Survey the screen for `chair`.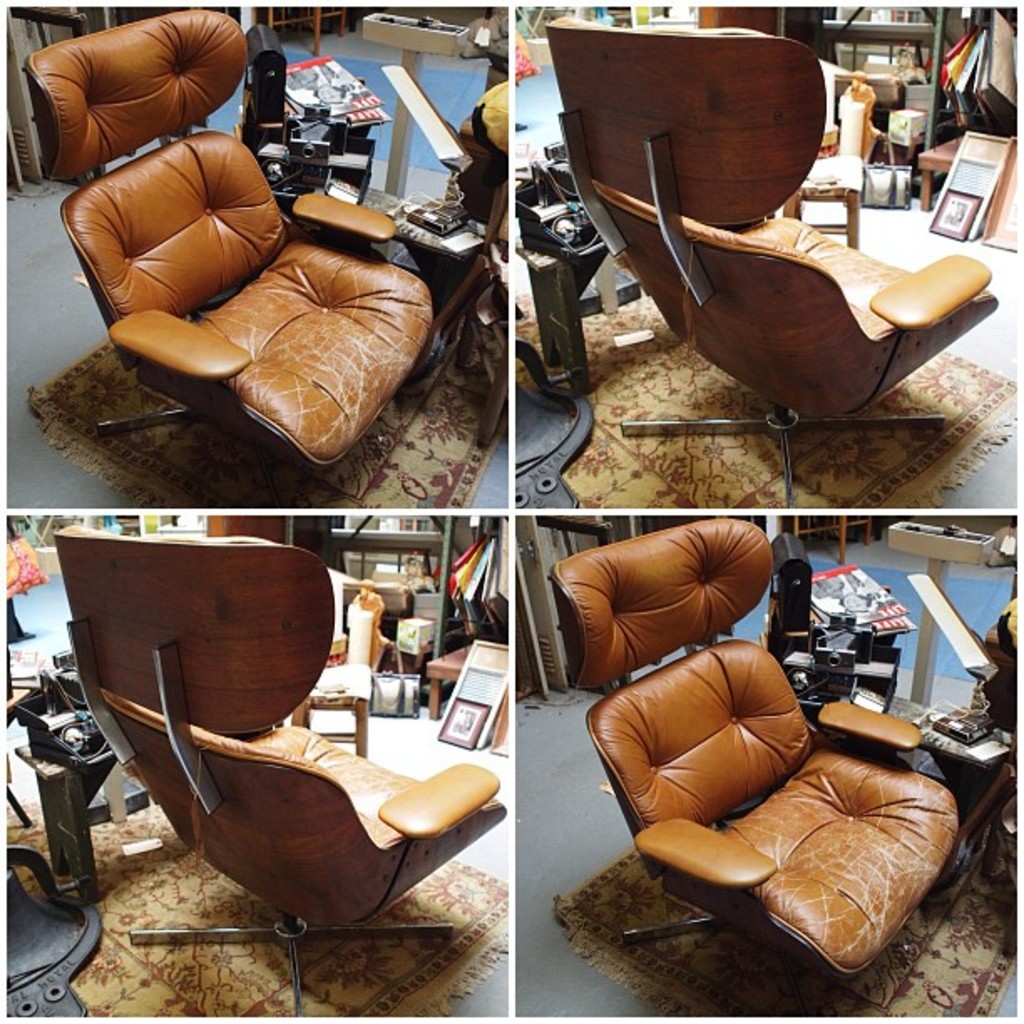
Survey found: BBox(791, 79, 875, 243).
